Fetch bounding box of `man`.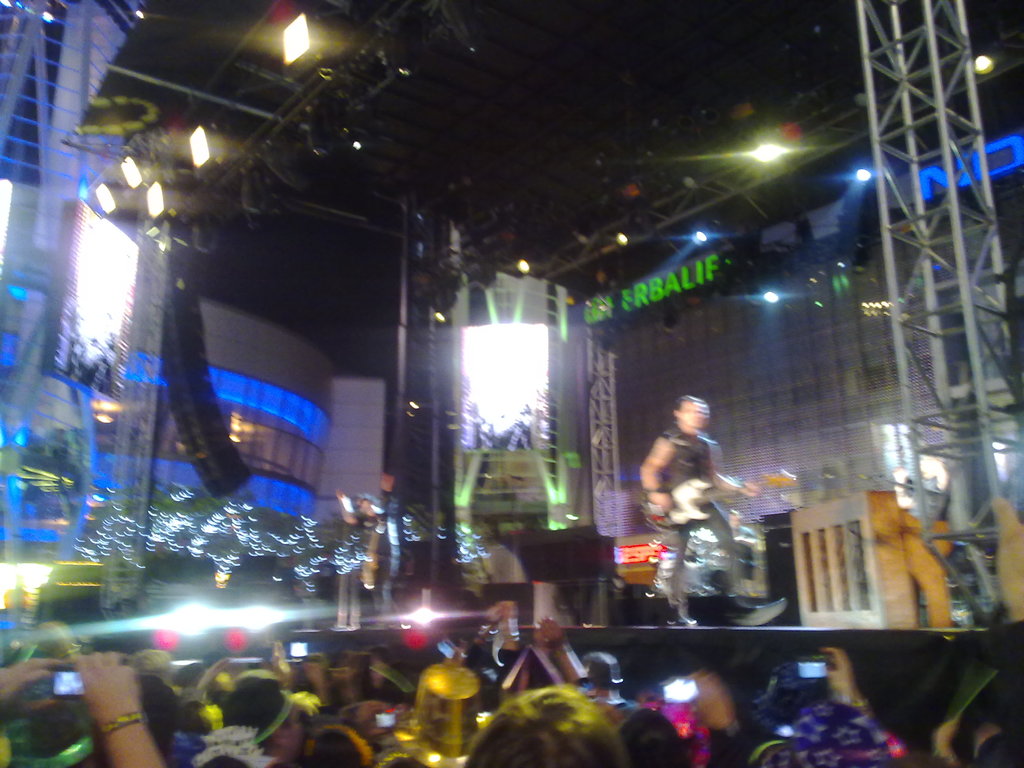
Bbox: (x1=637, y1=393, x2=786, y2=630).
